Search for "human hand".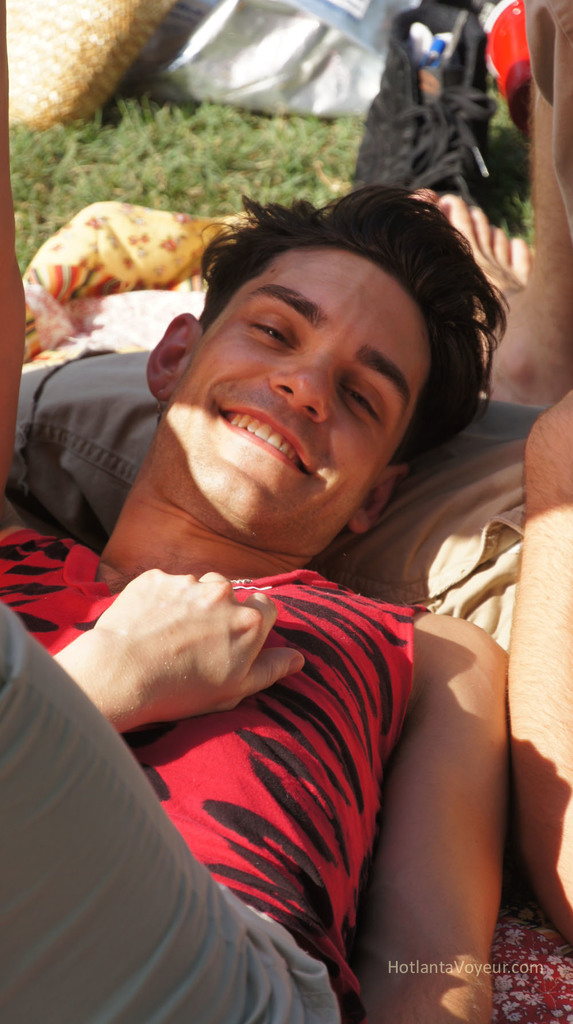
Found at x1=77 y1=568 x2=307 y2=722.
